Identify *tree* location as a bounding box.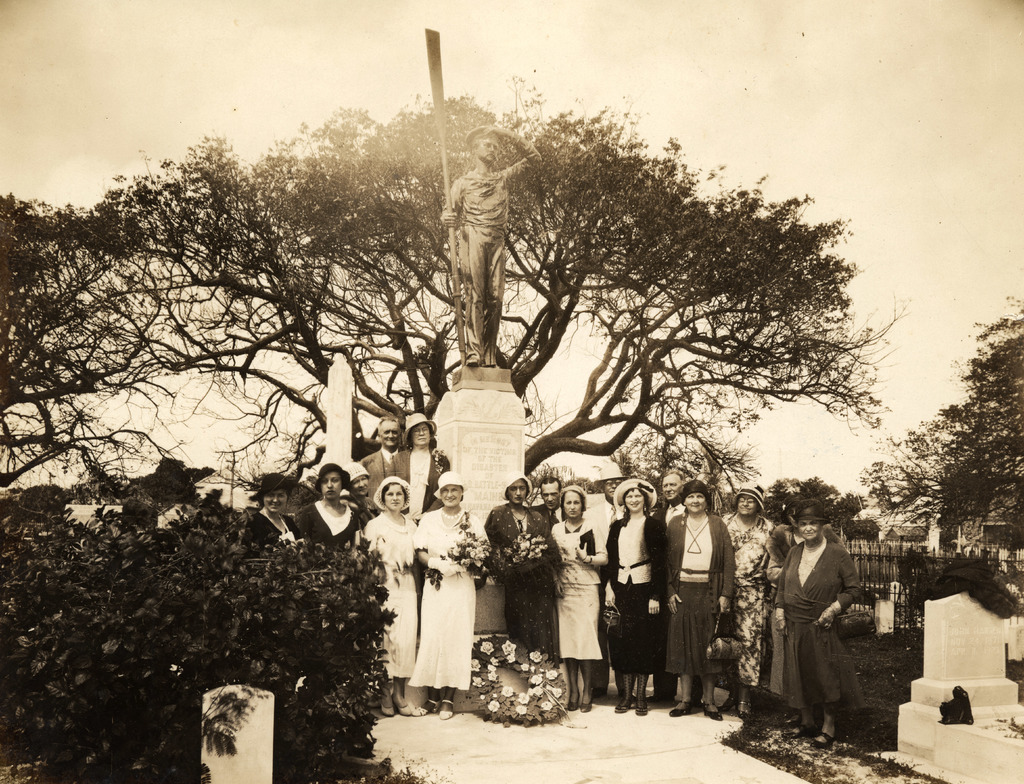
136,455,218,500.
